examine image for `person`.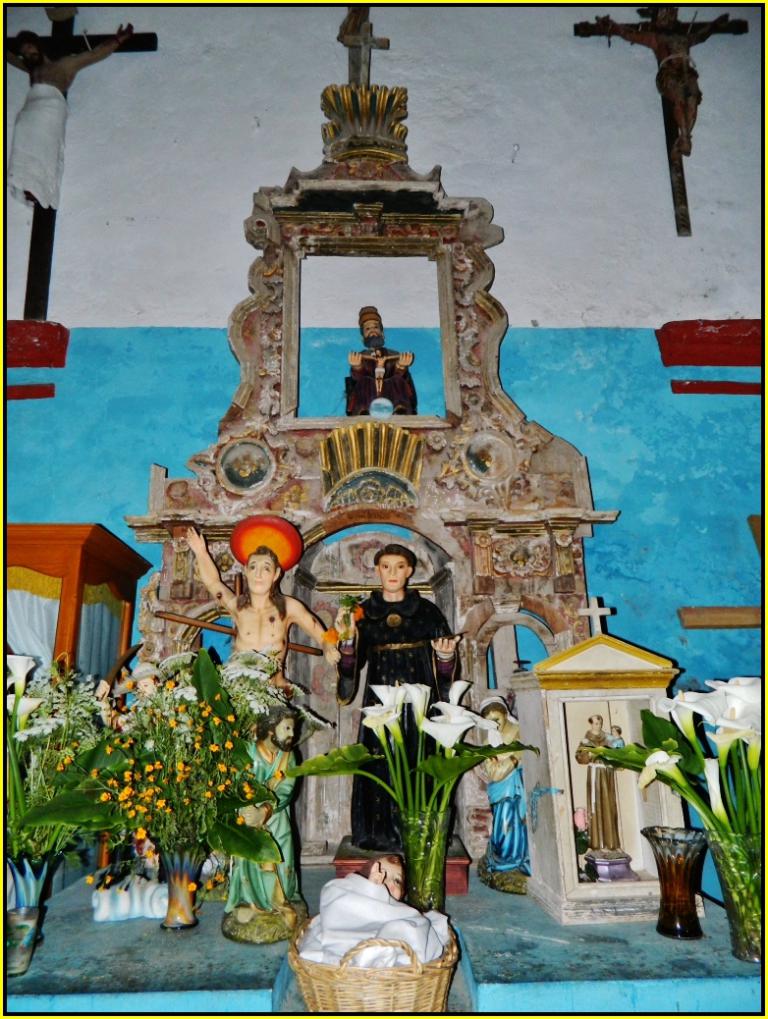
Examination result: left=600, top=723, right=616, bottom=750.
